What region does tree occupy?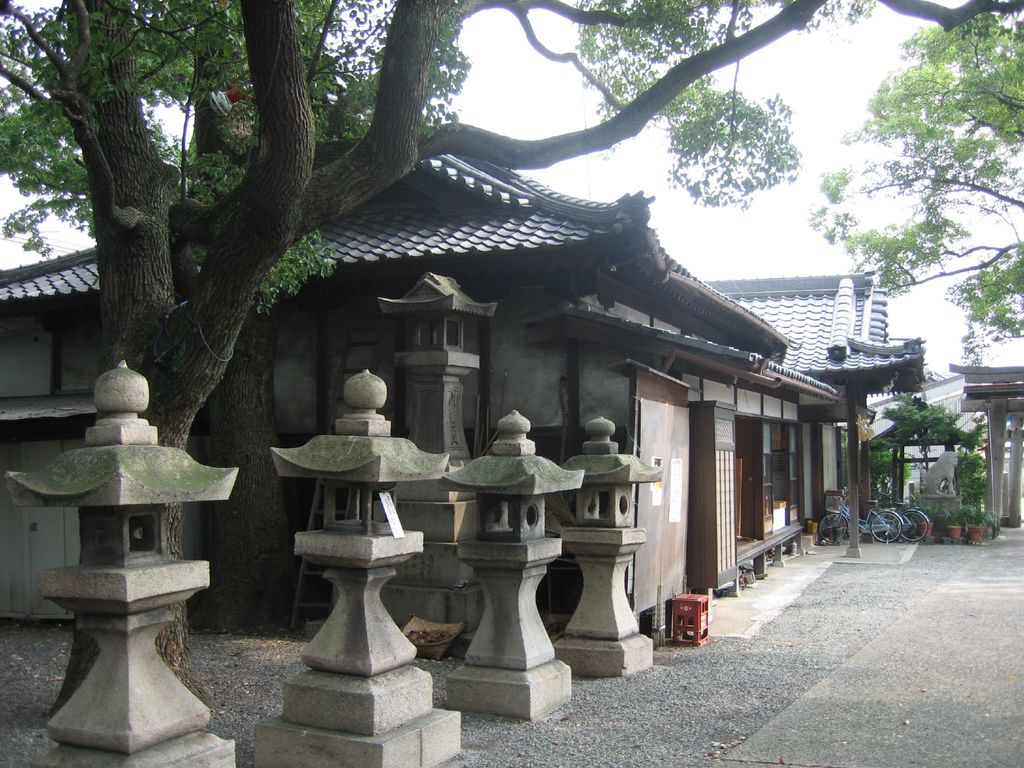
<box>0,4,1020,714</box>.
